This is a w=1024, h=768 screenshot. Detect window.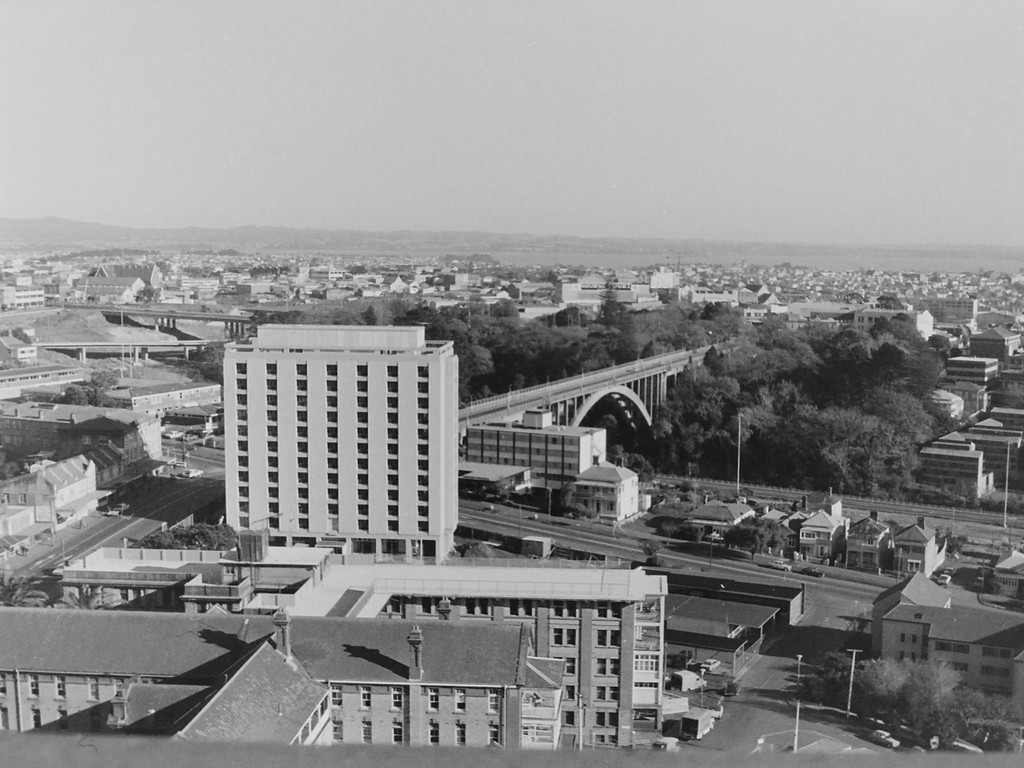
295/501/308/517.
